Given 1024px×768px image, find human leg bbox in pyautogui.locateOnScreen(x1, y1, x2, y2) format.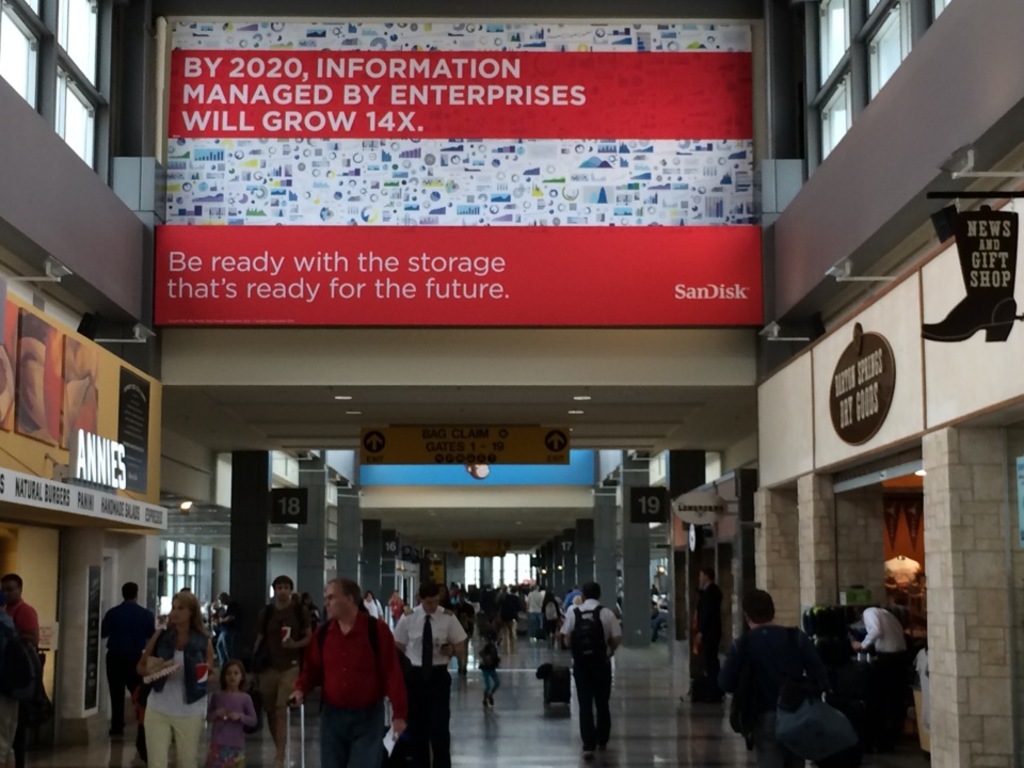
pyautogui.locateOnScreen(318, 708, 381, 759).
